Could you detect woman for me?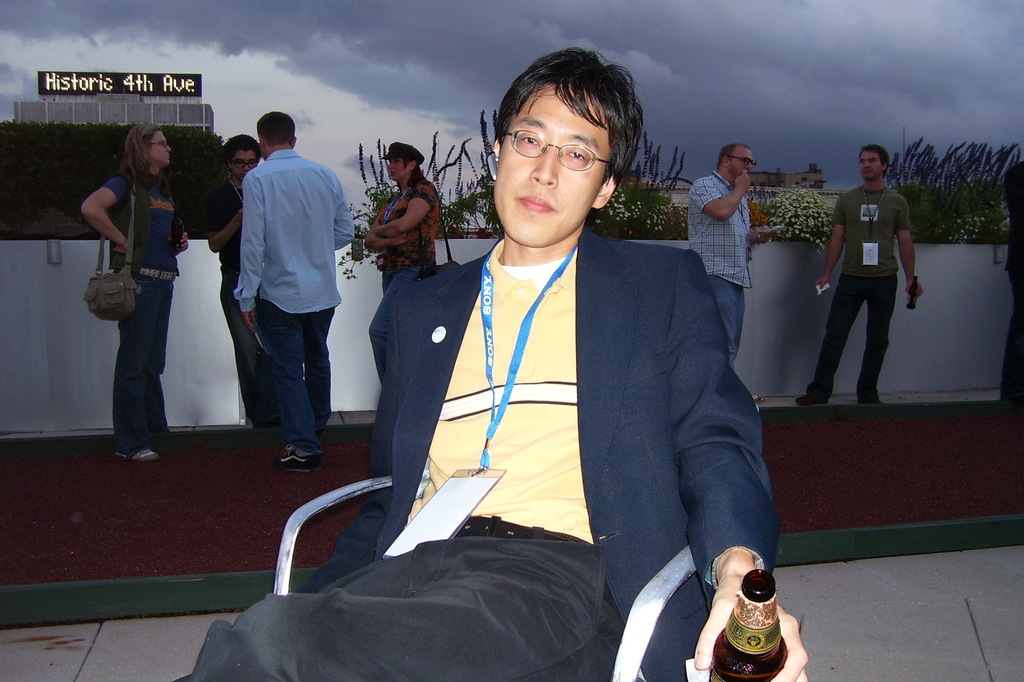
Detection result: left=80, top=118, right=189, bottom=467.
